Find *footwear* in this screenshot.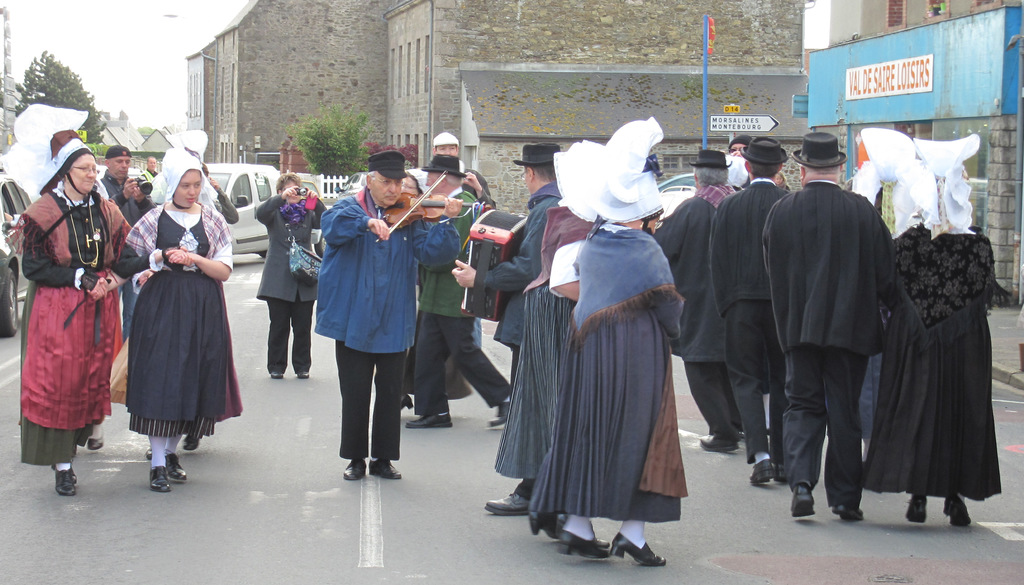
The bounding box for *footwear* is l=163, t=449, r=186, b=486.
